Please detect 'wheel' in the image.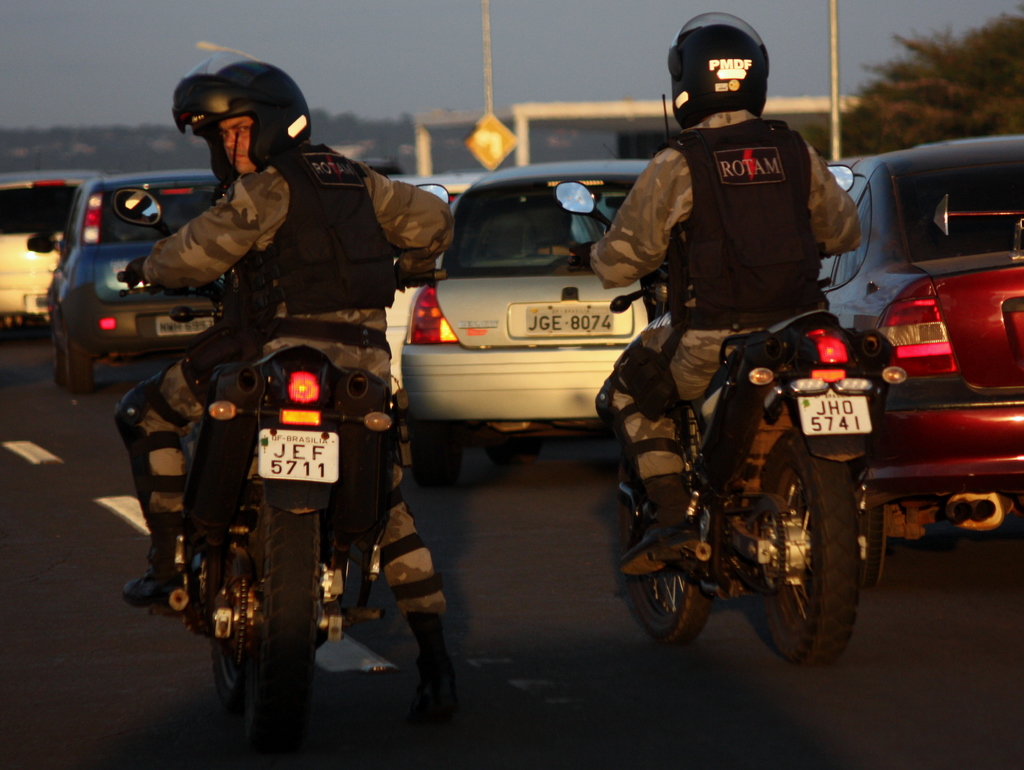
rect(58, 318, 95, 395).
